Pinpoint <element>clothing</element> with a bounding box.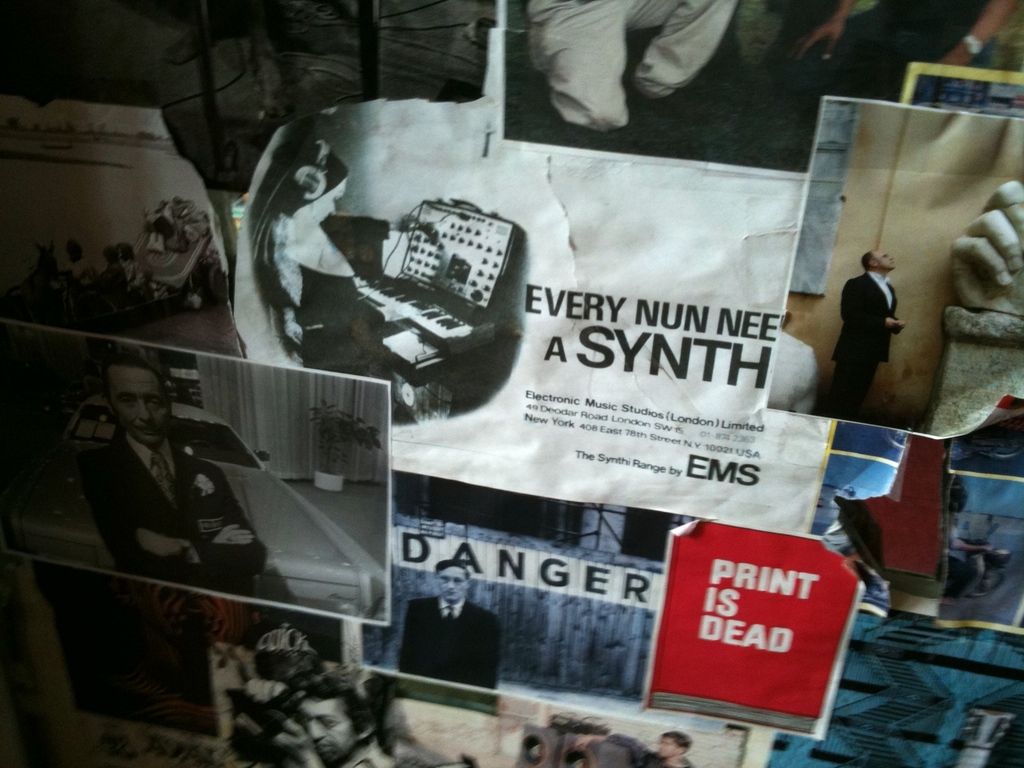
bbox=[641, 755, 690, 767].
